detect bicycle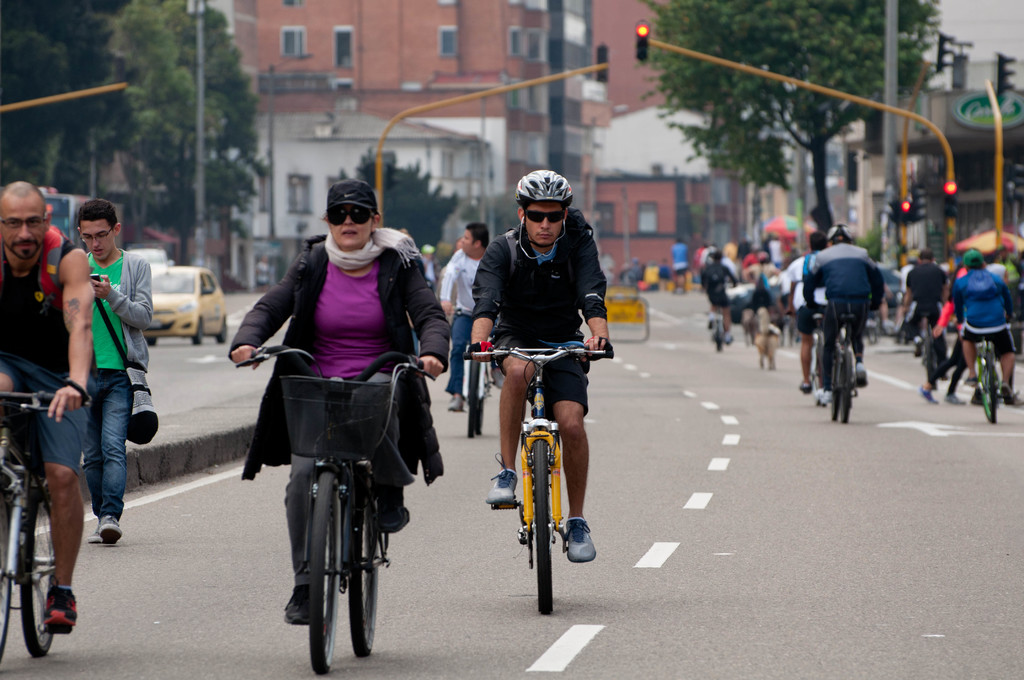
bbox=(0, 375, 94, 673)
